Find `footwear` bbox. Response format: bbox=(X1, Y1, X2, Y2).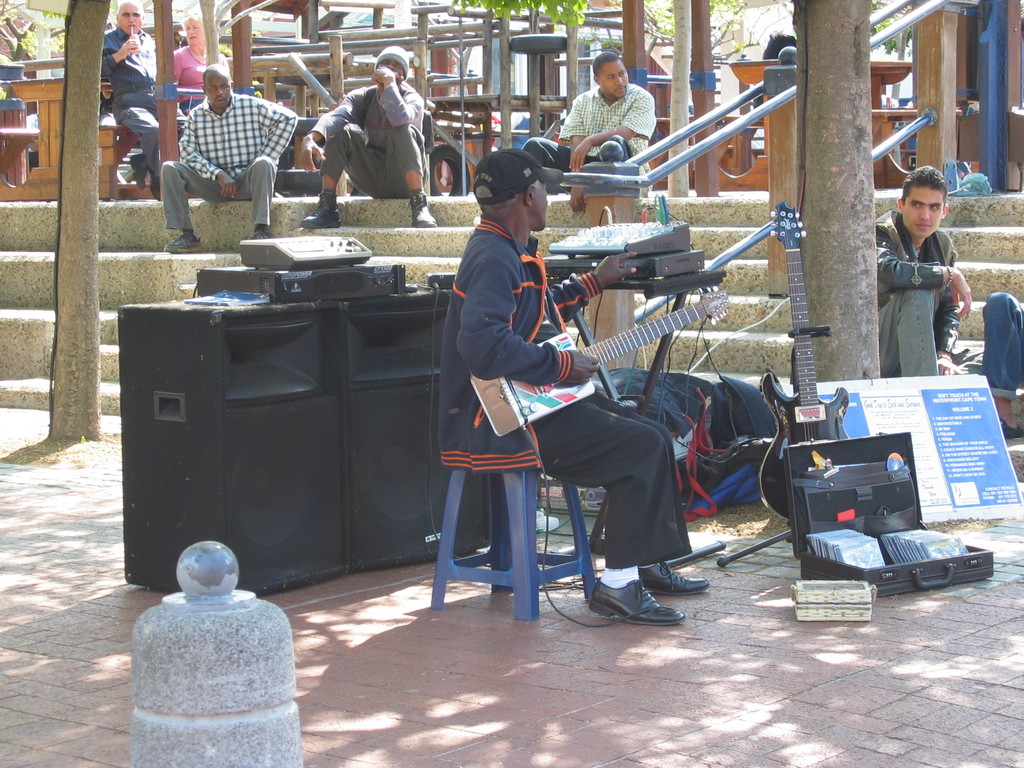
bbox=(252, 233, 268, 239).
